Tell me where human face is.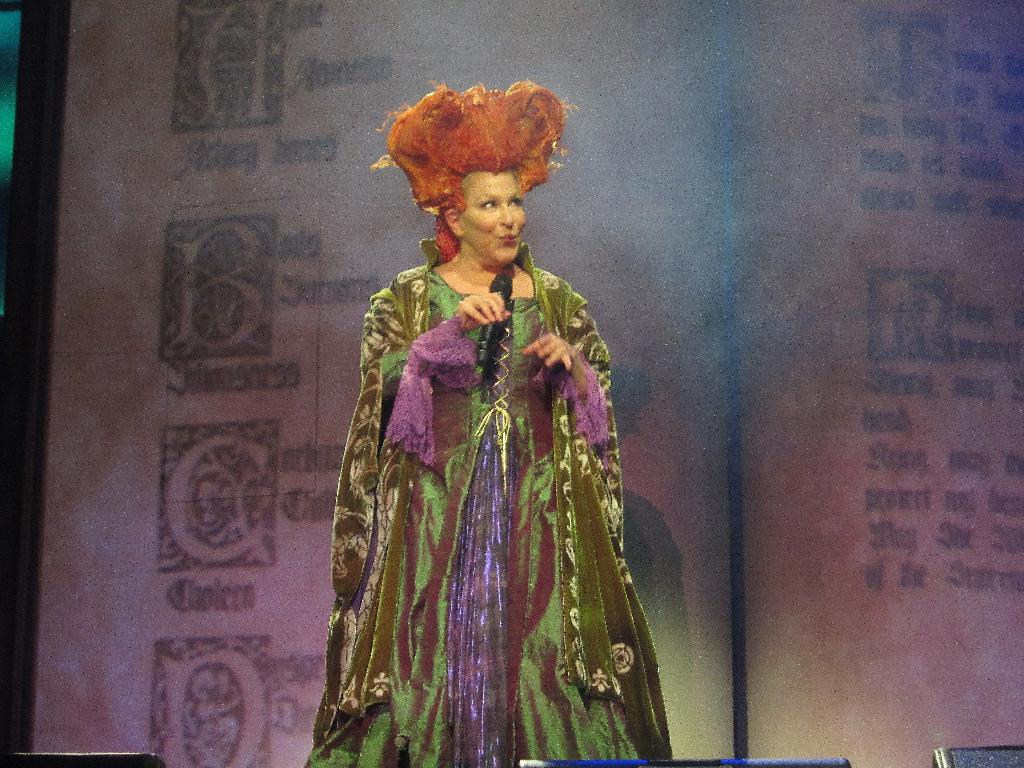
human face is at 467,172,526,266.
